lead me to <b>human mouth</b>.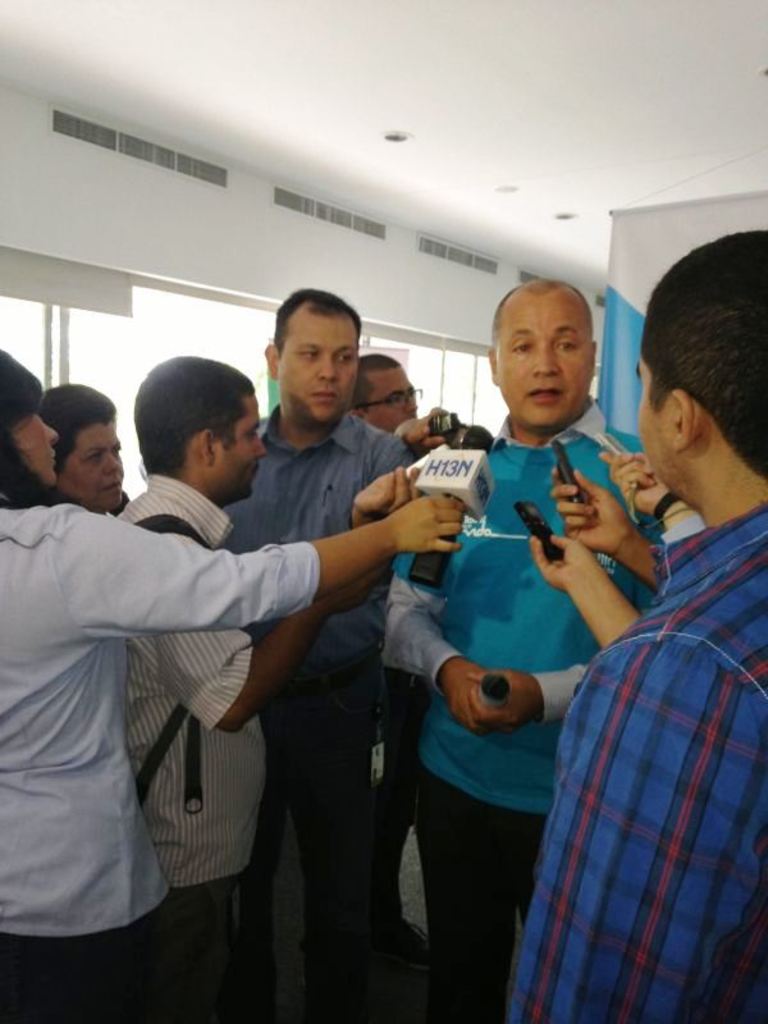
Lead to 102, 474, 119, 492.
